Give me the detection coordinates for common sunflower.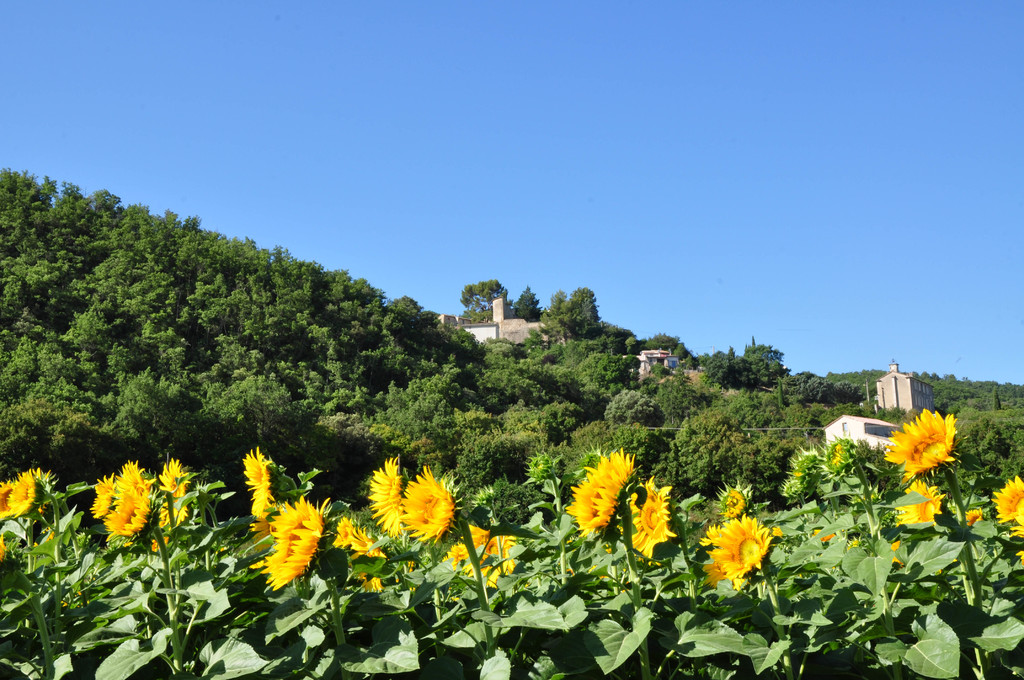
locate(399, 473, 455, 535).
